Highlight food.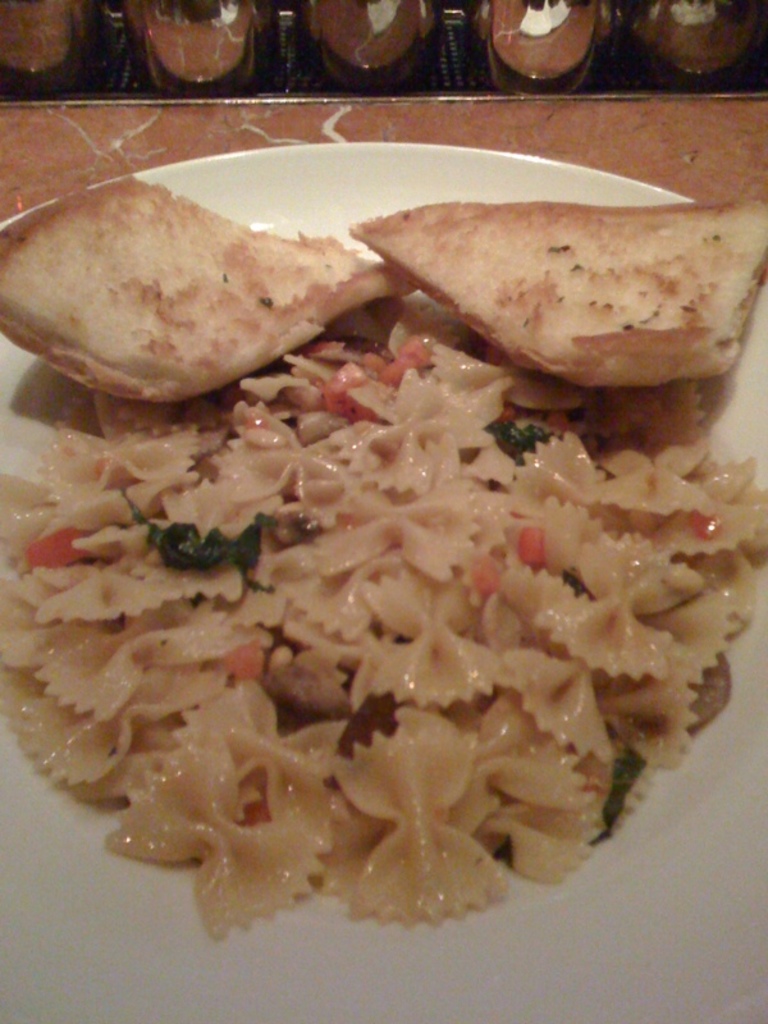
Highlighted region: [0,5,99,100].
